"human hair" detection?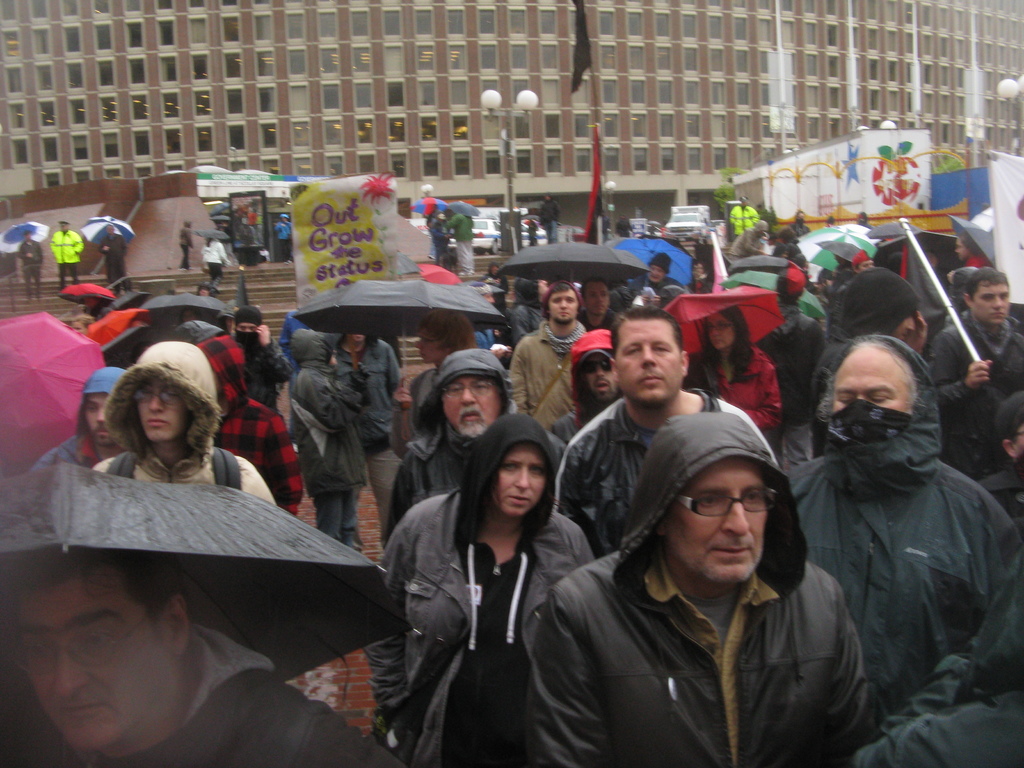
(left=547, top=283, right=574, bottom=312)
